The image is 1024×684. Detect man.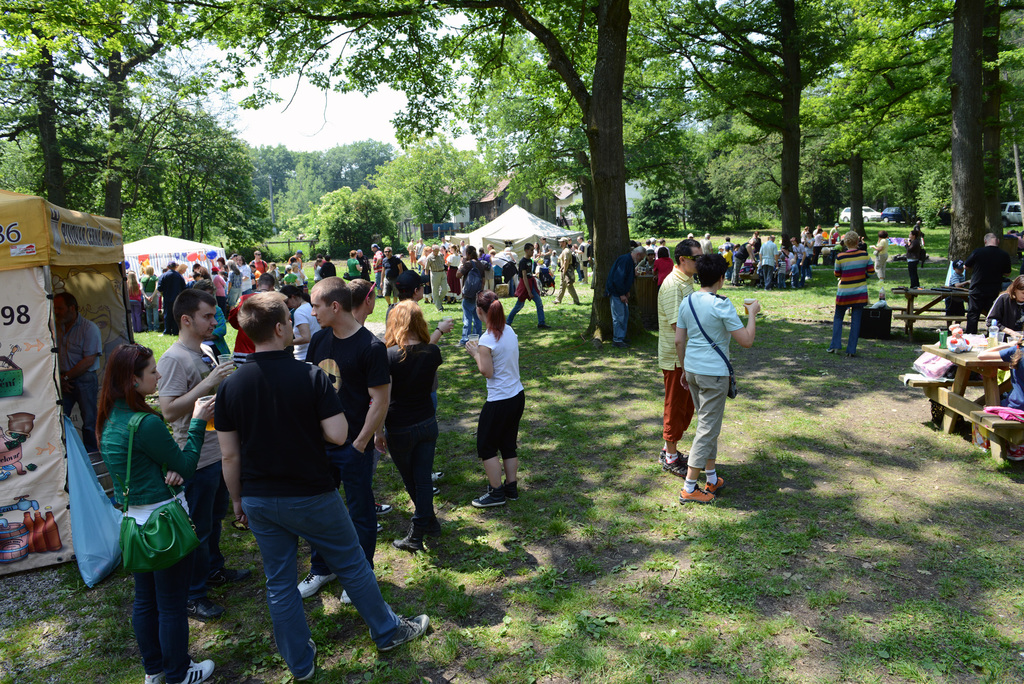
Detection: select_region(156, 289, 260, 629).
